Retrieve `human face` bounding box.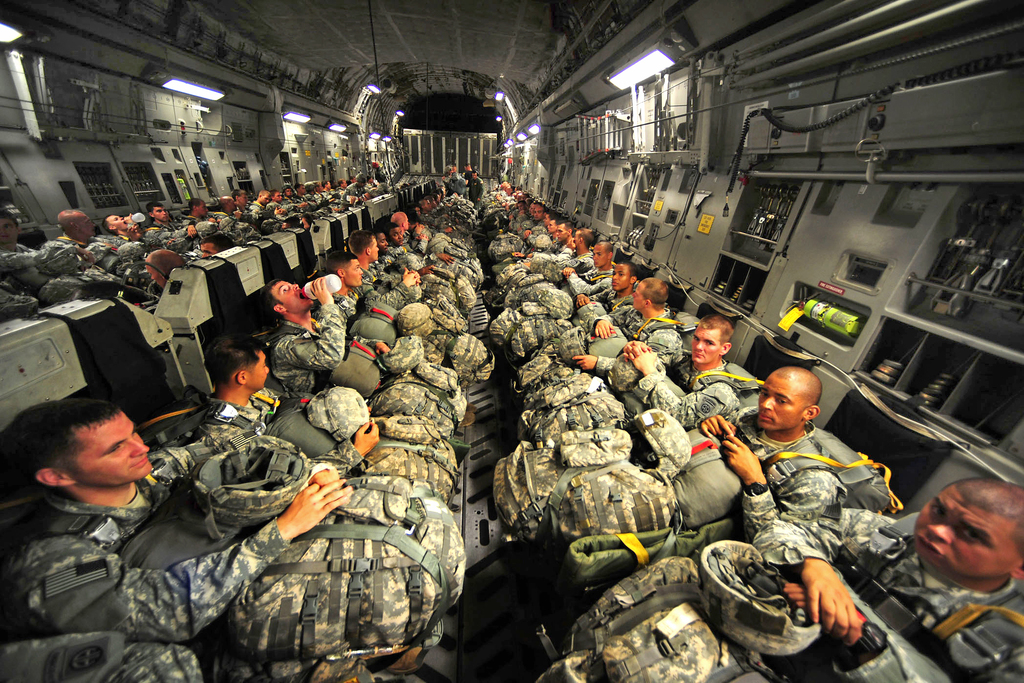
Bounding box: (left=628, top=278, right=646, bottom=309).
